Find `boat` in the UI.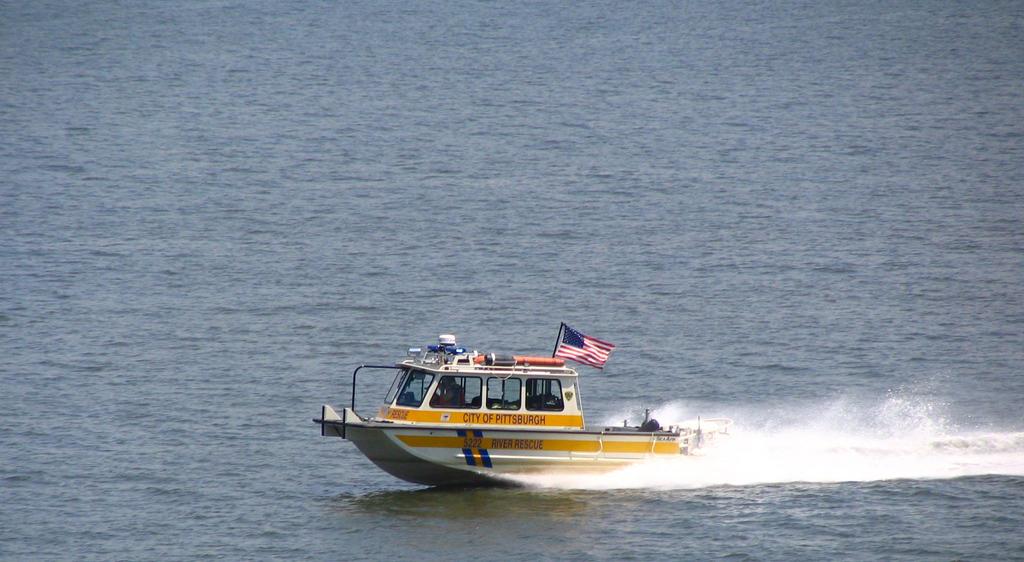
UI element at box=[335, 313, 726, 479].
